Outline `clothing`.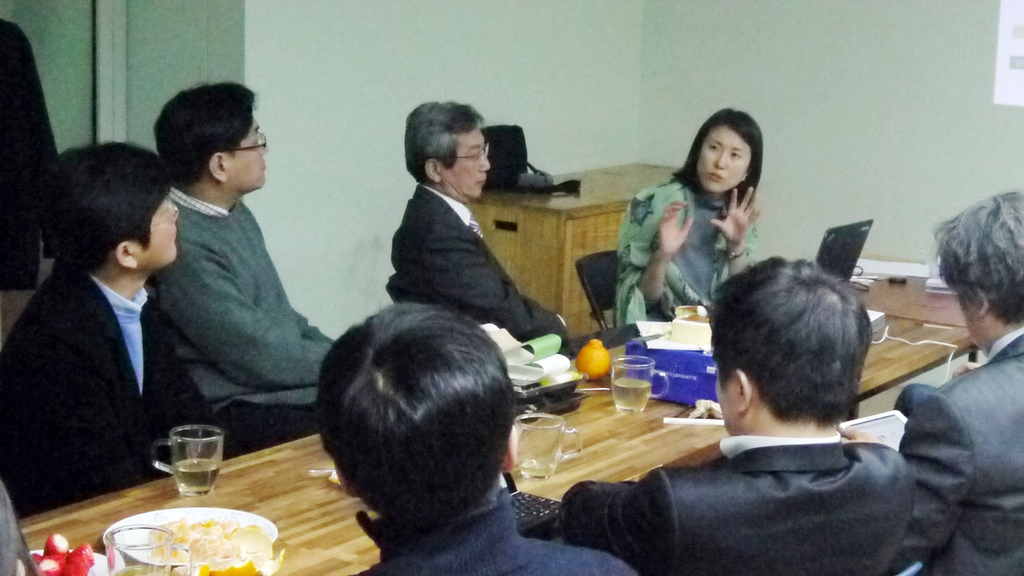
Outline: 883 324 1023 575.
